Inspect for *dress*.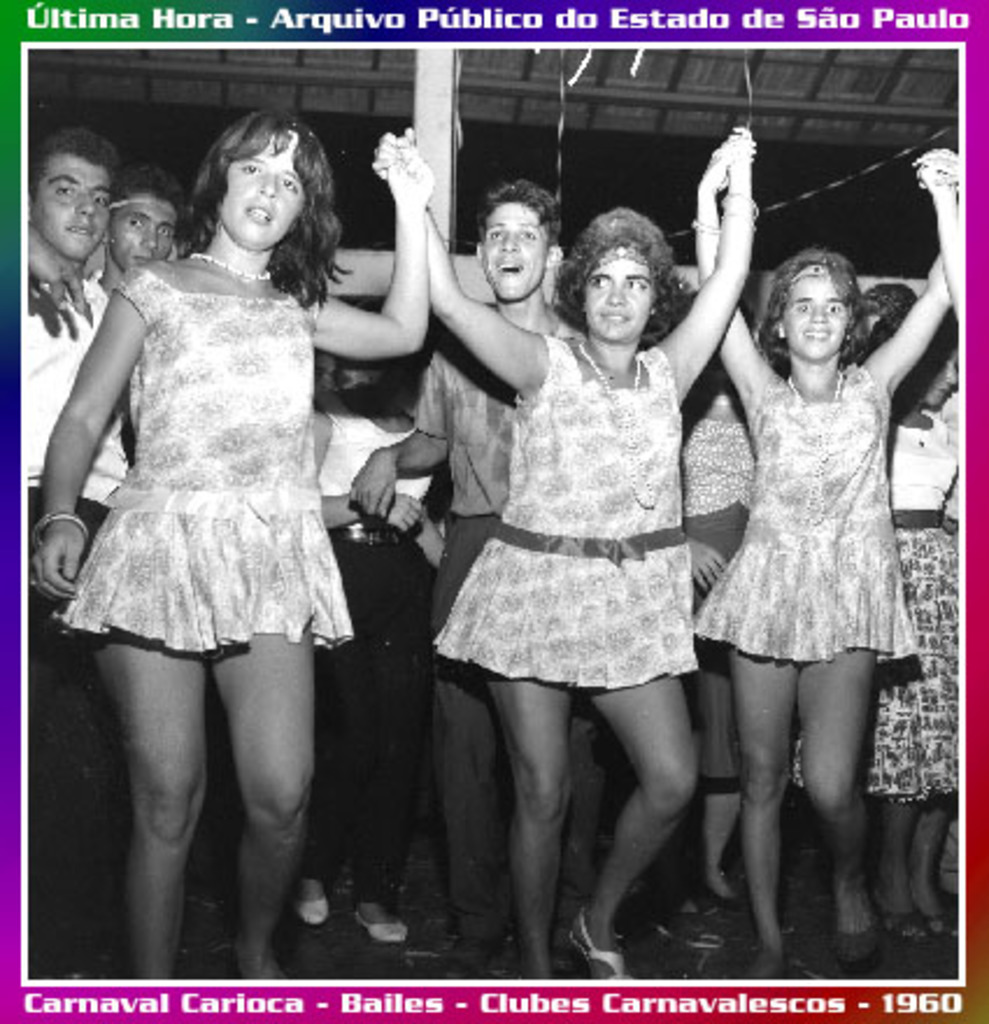
Inspection: {"x1": 421, "y1": 335, "x2": 707, "y2": 707}.
